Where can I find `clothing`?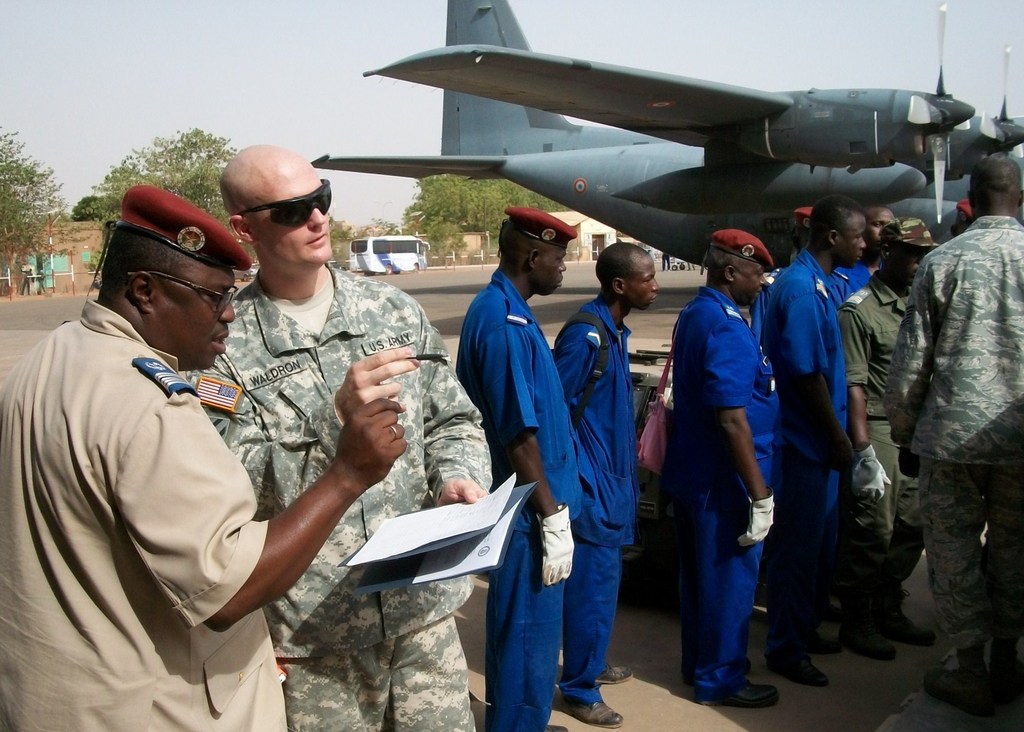
You can find it at x1=751, y1=267, x2=781, y2=346.
